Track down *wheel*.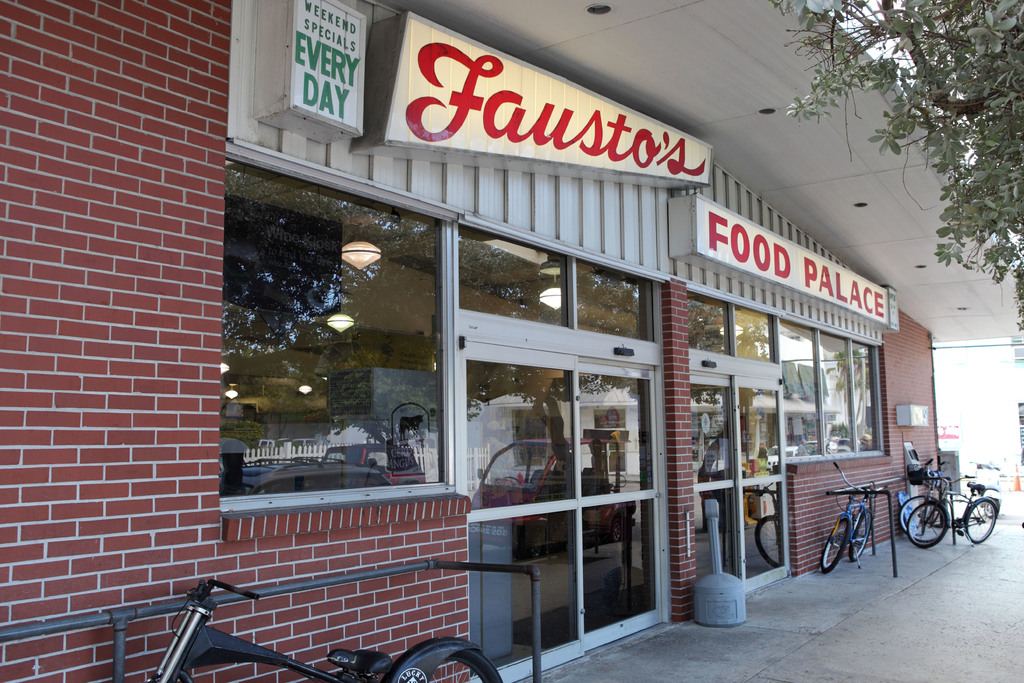
Tracked to bbox=(822, 516, 853, 573).
